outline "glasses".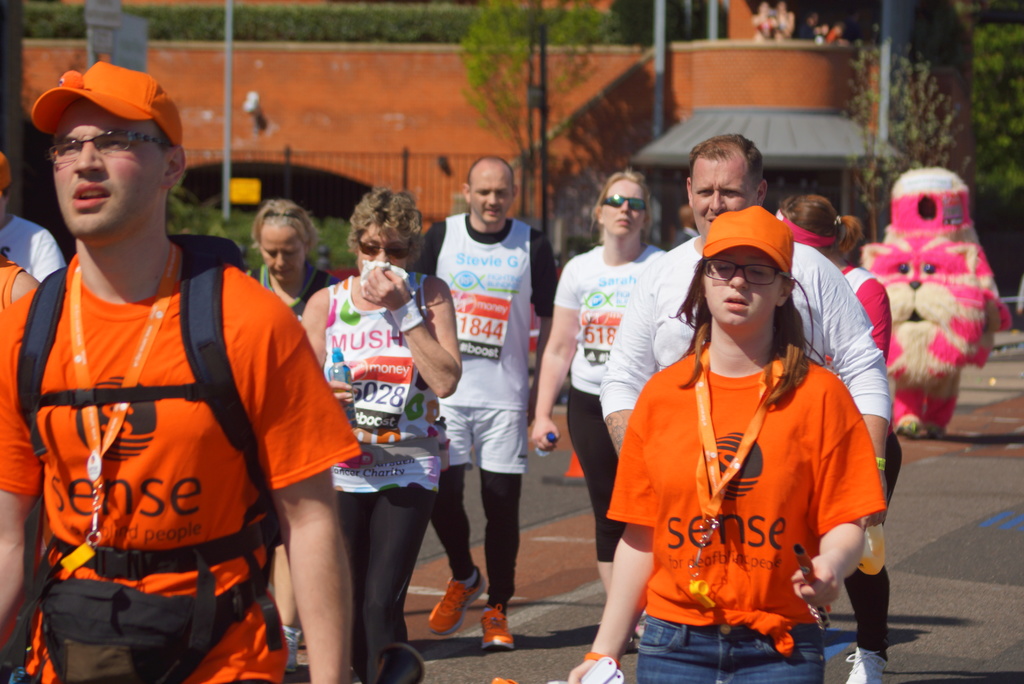
Outline: [26,123,164,168].
